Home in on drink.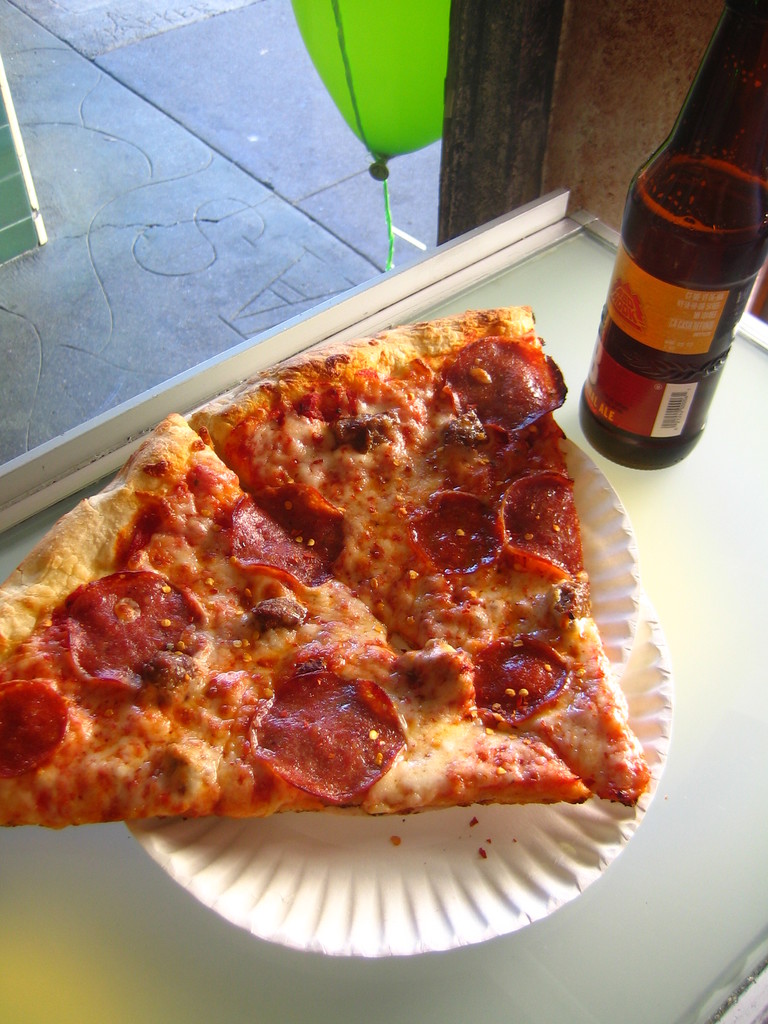
Homed in at (x1=596, y1=77, x2=742, y2=479).
